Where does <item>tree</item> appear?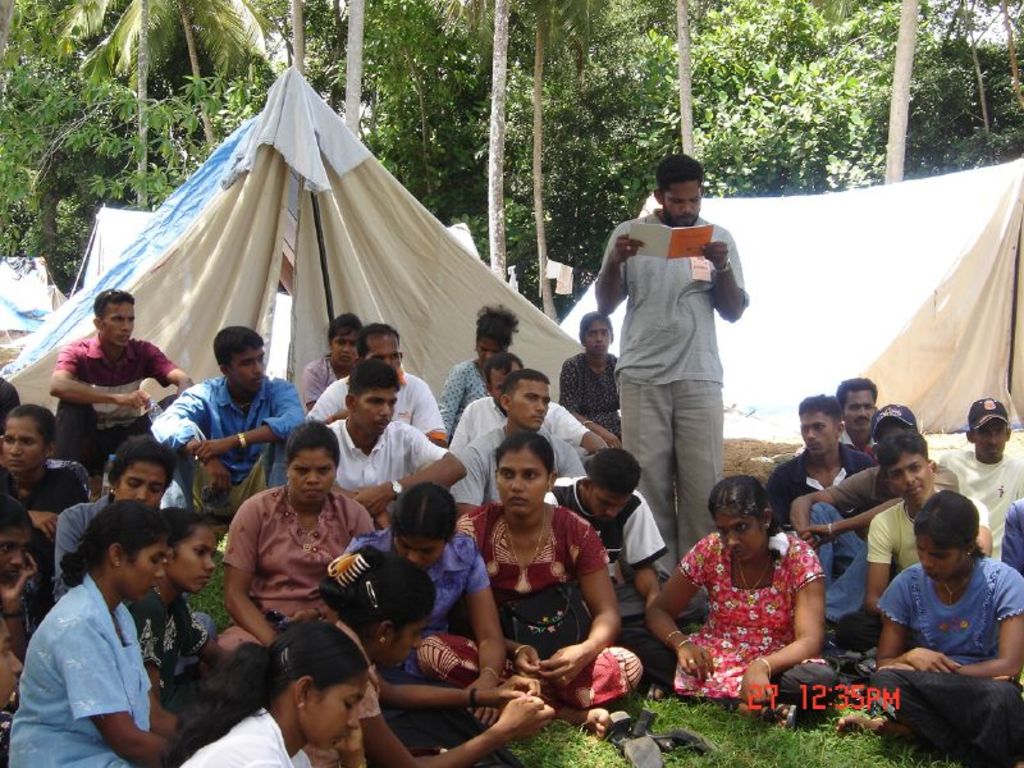
Appears at select_region(443, 0, 589, 109).
